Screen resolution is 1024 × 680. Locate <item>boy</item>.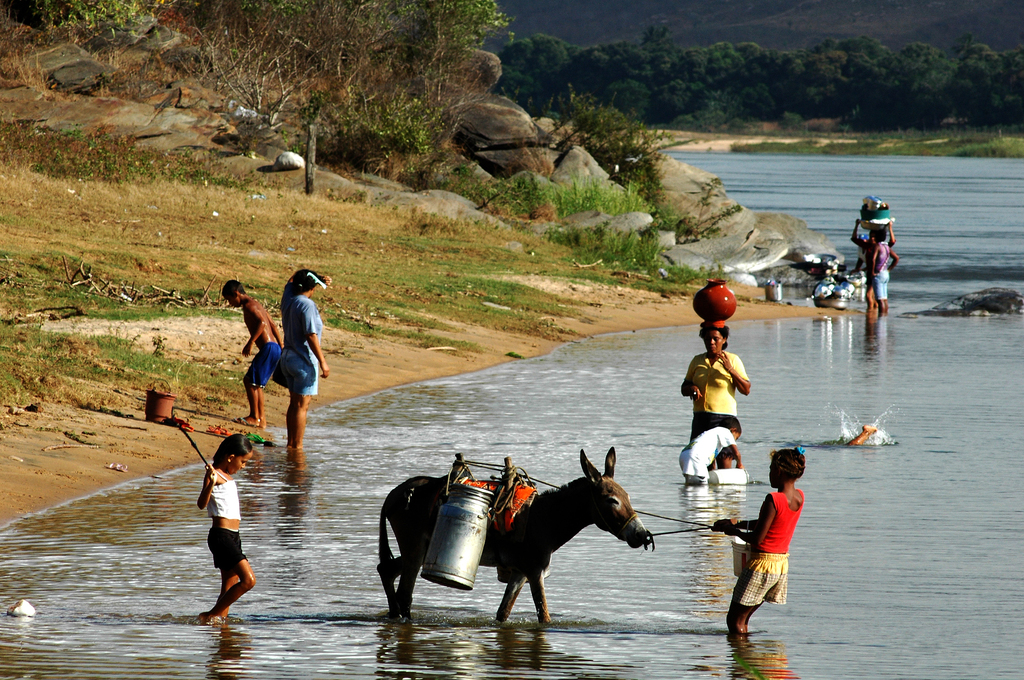
(left=681, top=412, right=747, bottom=485).
